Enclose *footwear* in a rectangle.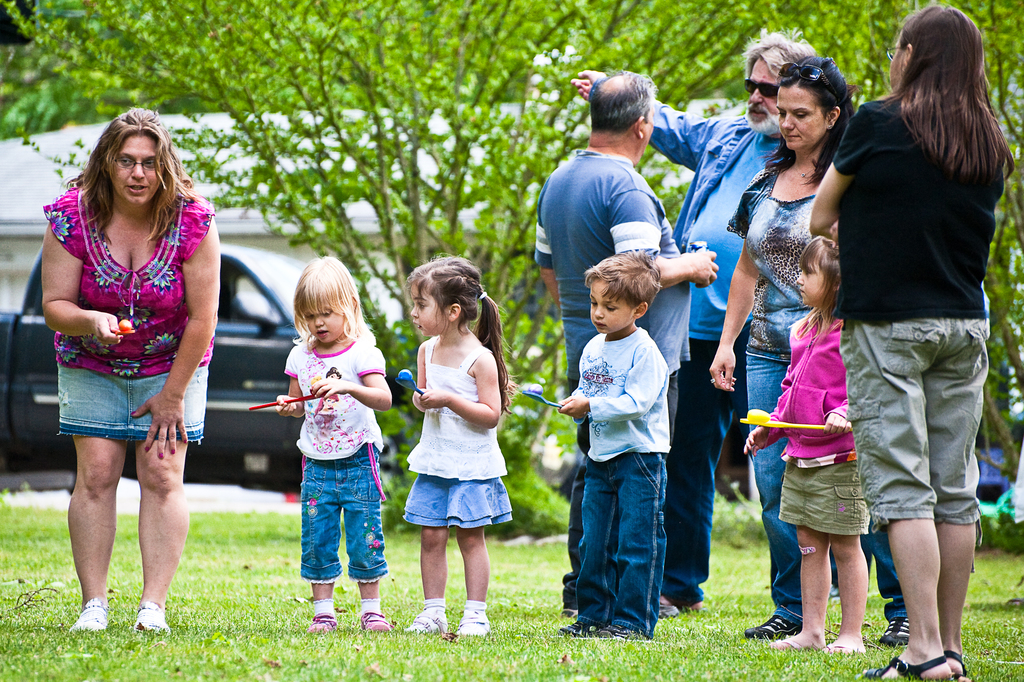
BBox(303, 609, 337, 634).
